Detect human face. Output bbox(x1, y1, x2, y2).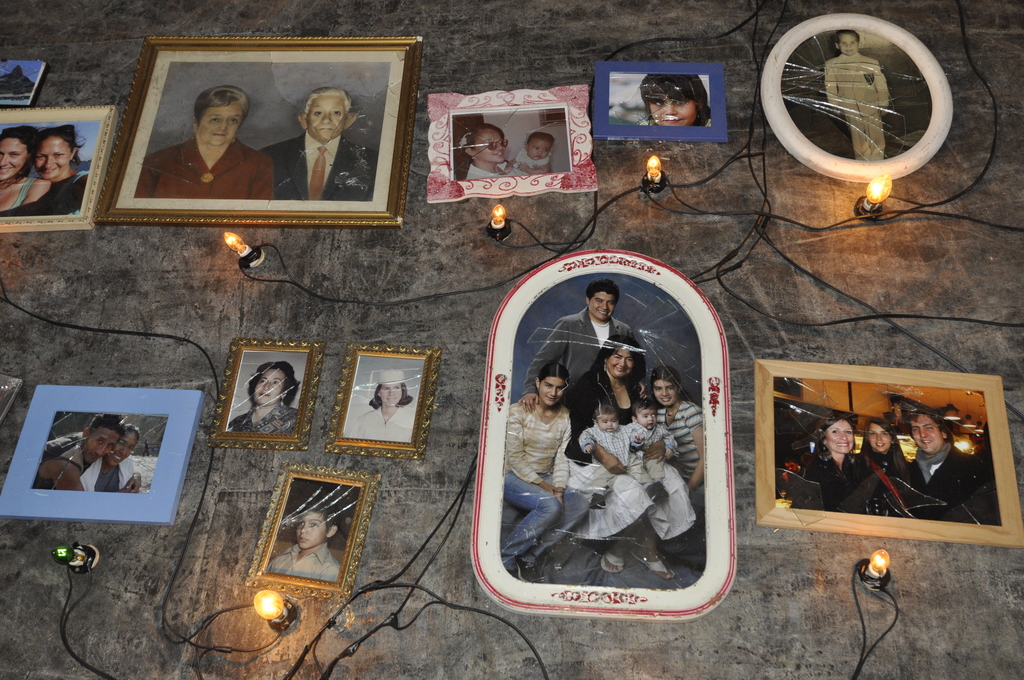
bbox(598, 415, 618, 435).
